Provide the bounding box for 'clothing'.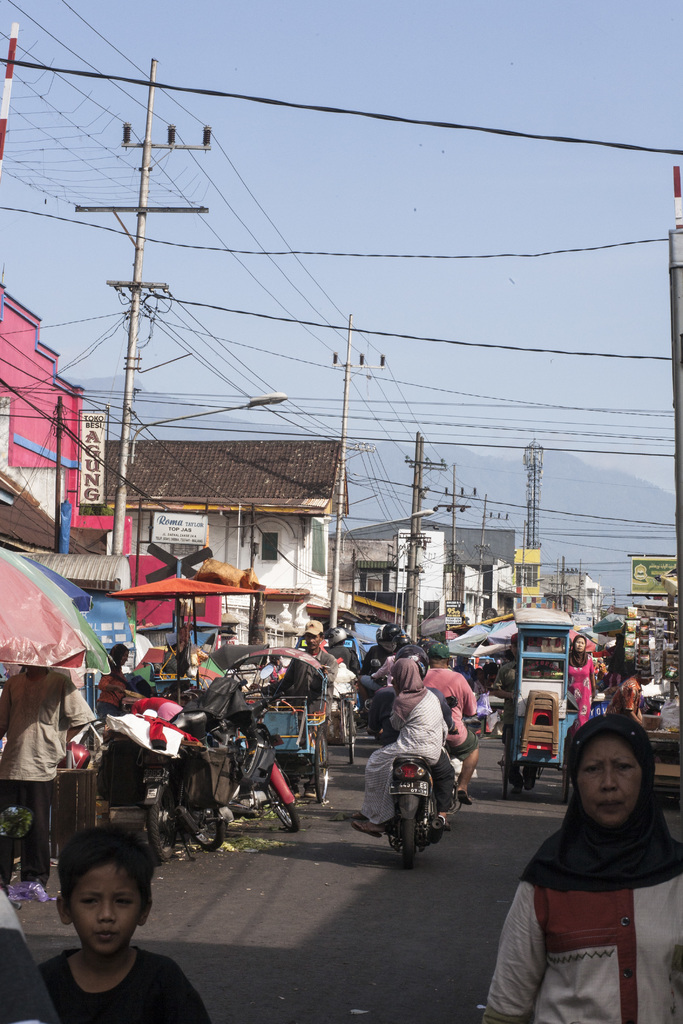
(x1=422, y1=666, x2=479, y2=758).
